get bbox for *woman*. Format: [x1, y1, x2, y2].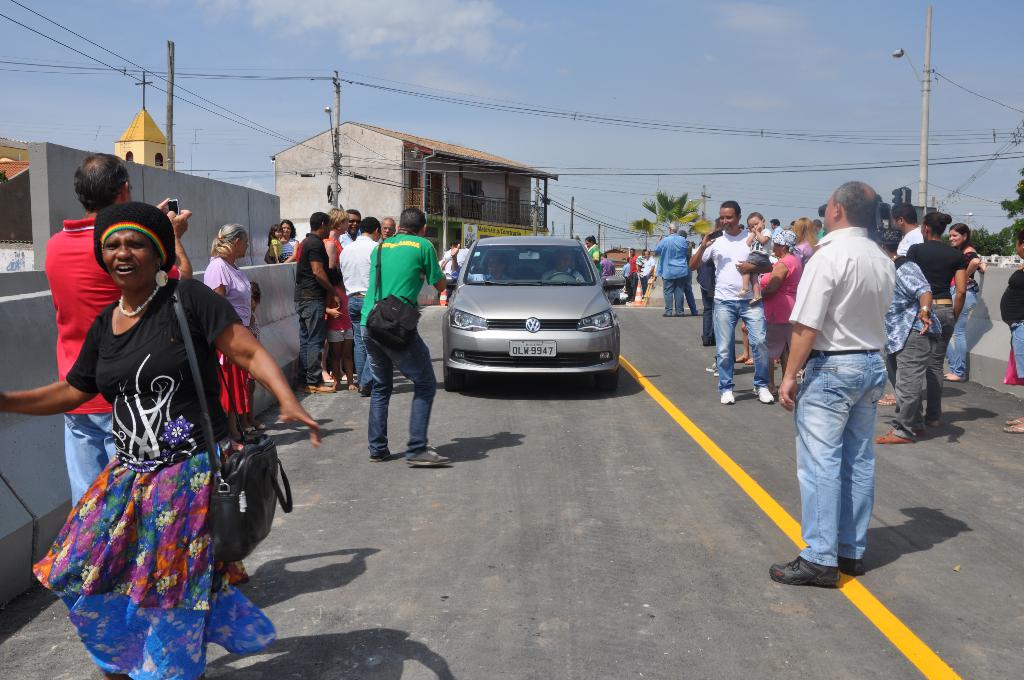
[874, 209, 963, 439].
